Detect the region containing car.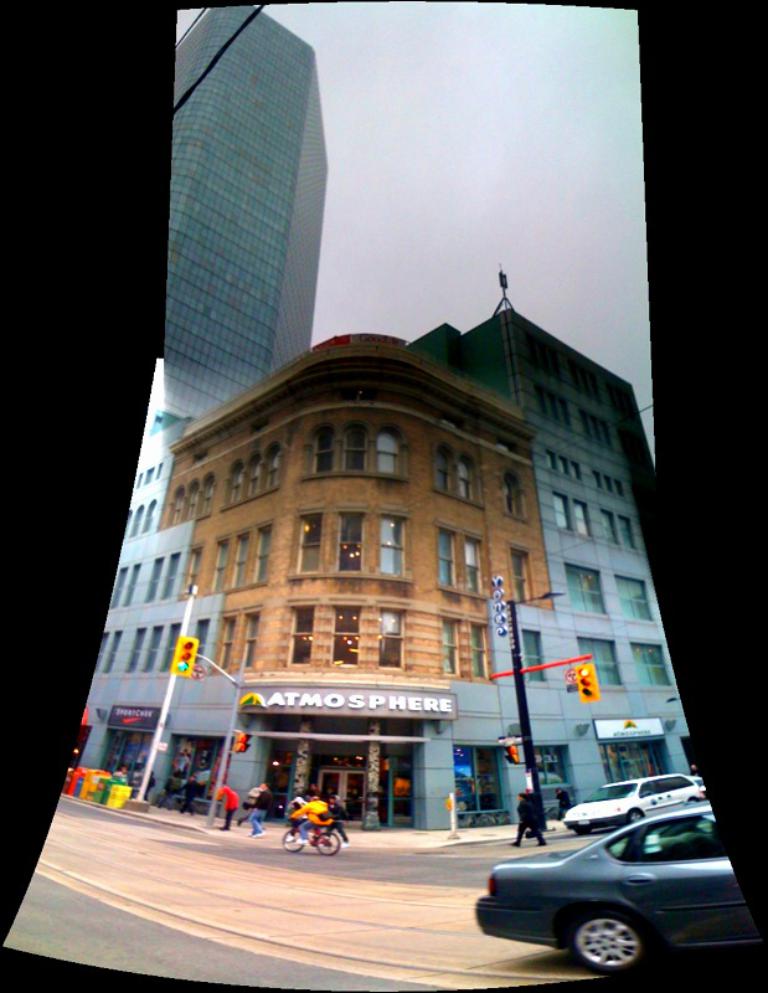
{"x1": 562, "y1": 776, "x2": 710, "y2": 829}.
